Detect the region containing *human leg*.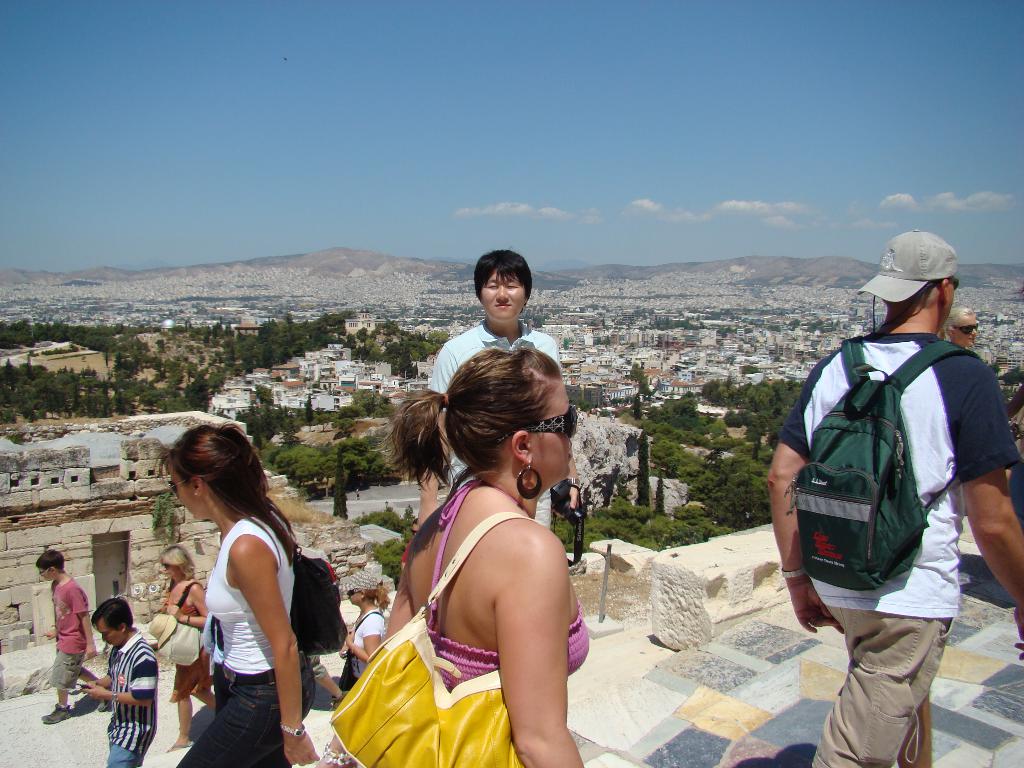
x1=169, y1=666, x2=186, y2=751.
